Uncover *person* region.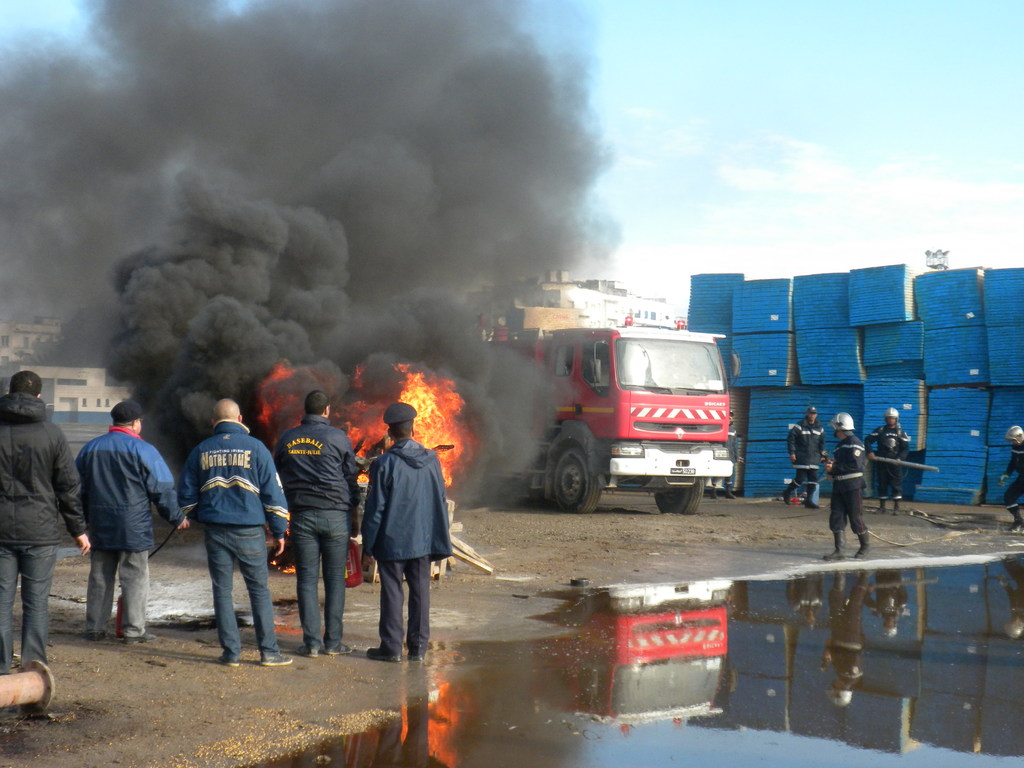
Uncovered: bbox(825, 414, 870, 558).
